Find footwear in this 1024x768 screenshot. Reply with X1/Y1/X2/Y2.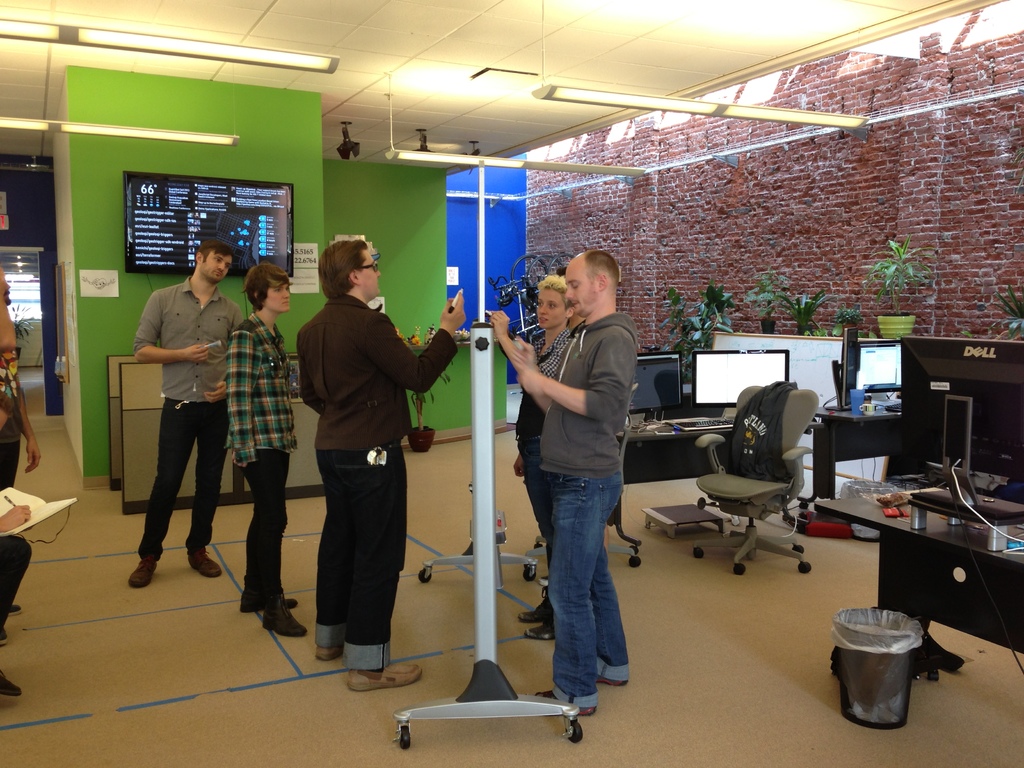
516/597/552/622.
